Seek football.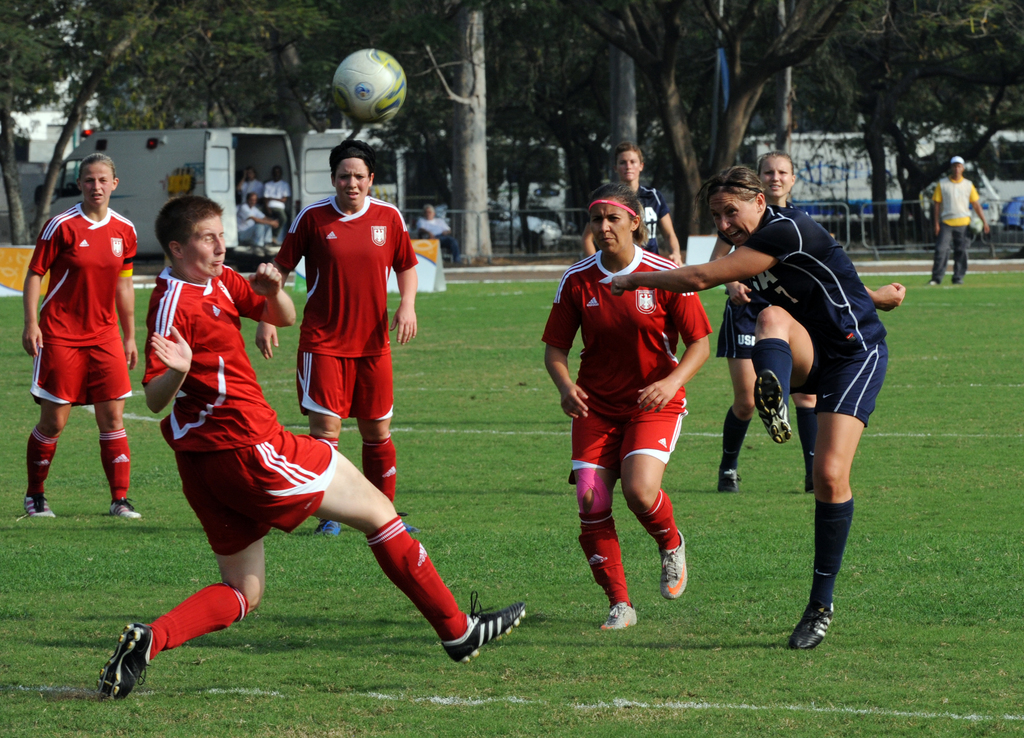
l=330, t=46, r=410, b=122.
